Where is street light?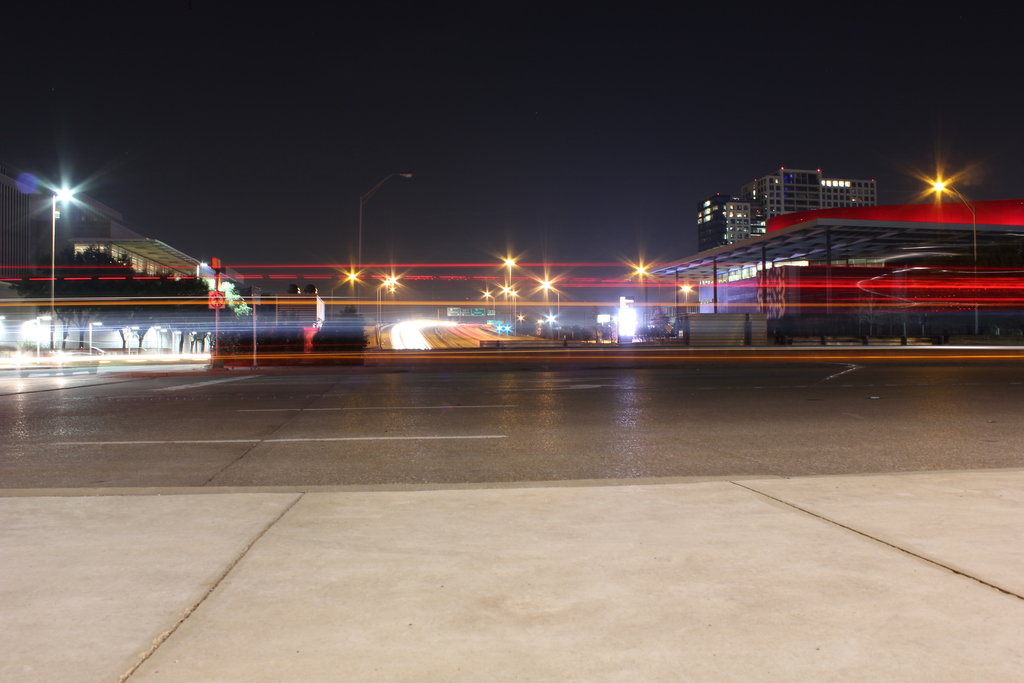
(30, 312, 52, 363).
